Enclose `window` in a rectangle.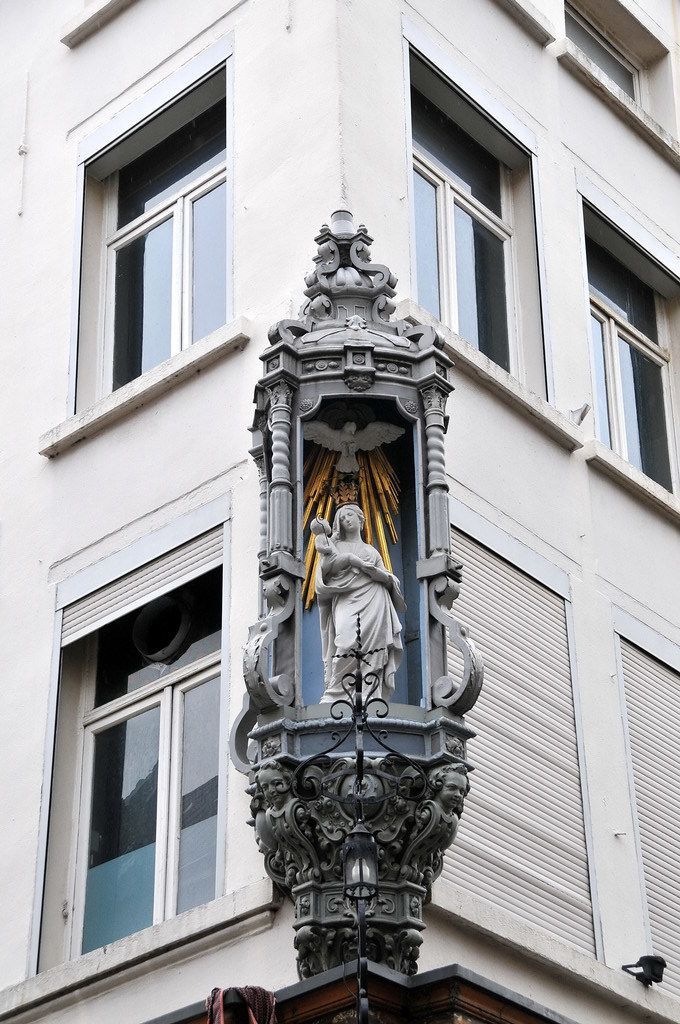
select_region(563, 155, 679, 515).
